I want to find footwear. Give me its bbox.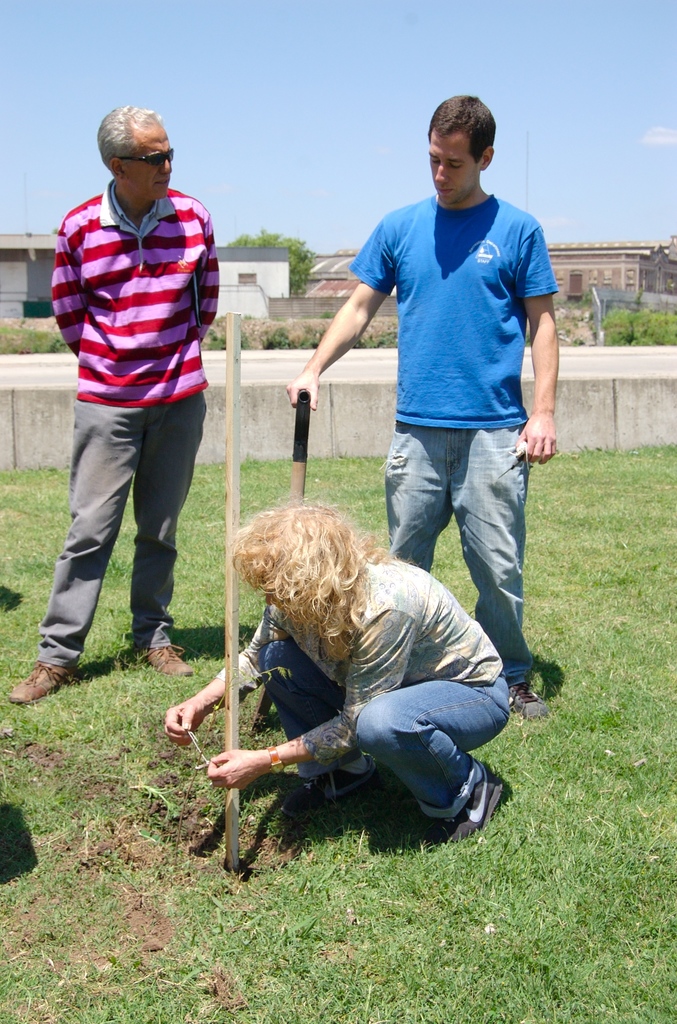
pyautogui.locateOnScreen(432, 764, 504, 841).
